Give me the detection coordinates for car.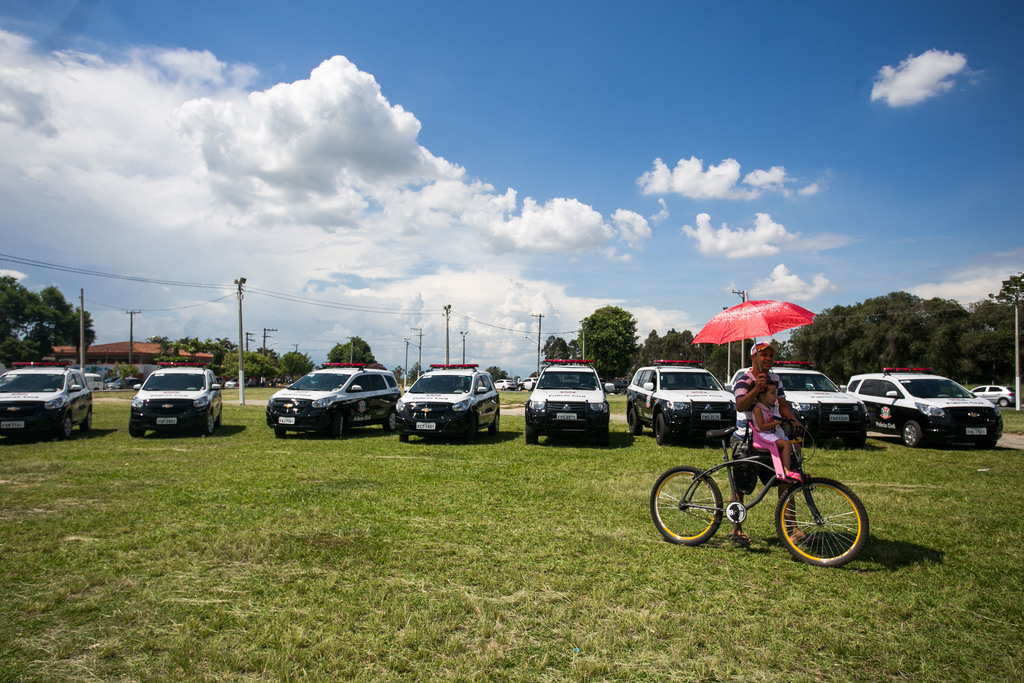
(left=976, top=384, right=1012, bottom=409).
